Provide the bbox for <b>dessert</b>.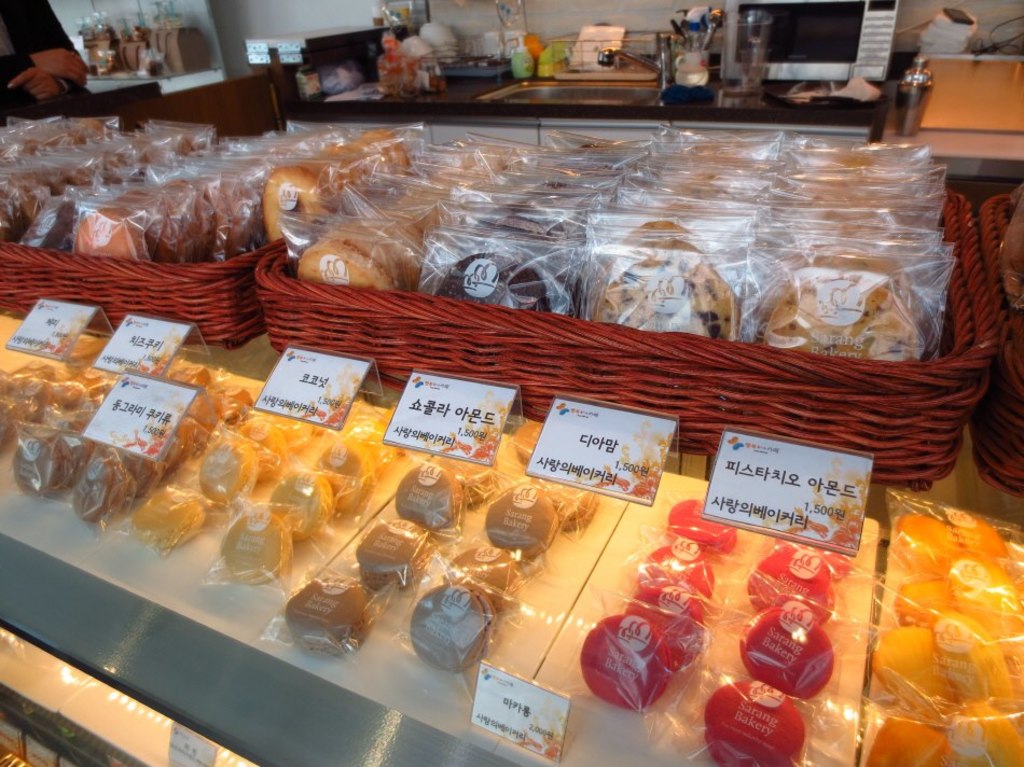
136:408:320:549.
